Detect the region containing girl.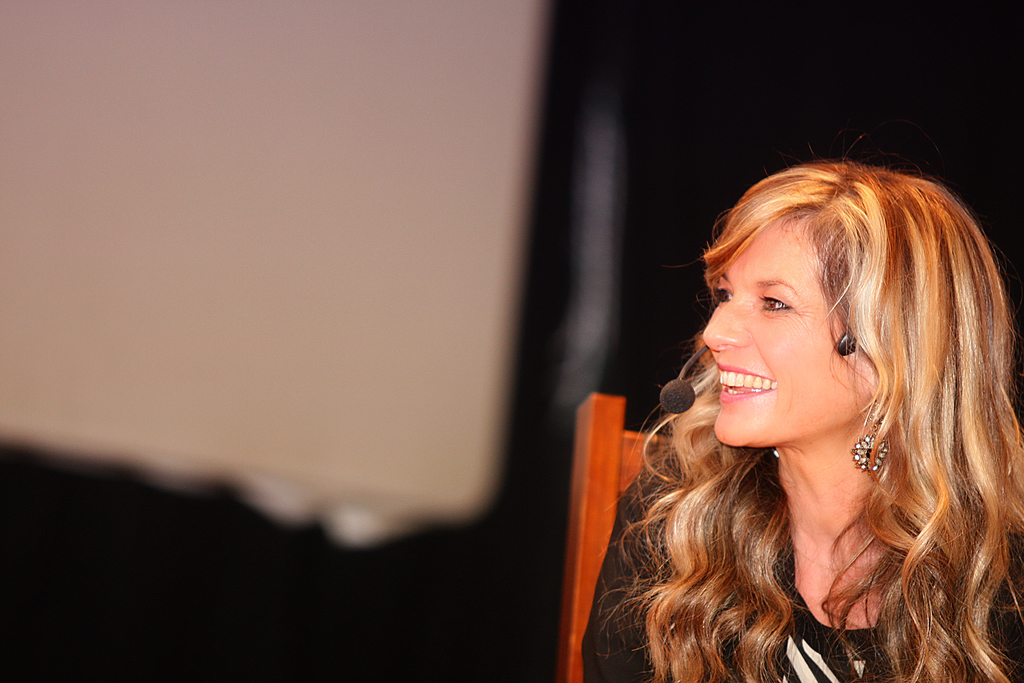
region(566, 133, 1023, 682).
